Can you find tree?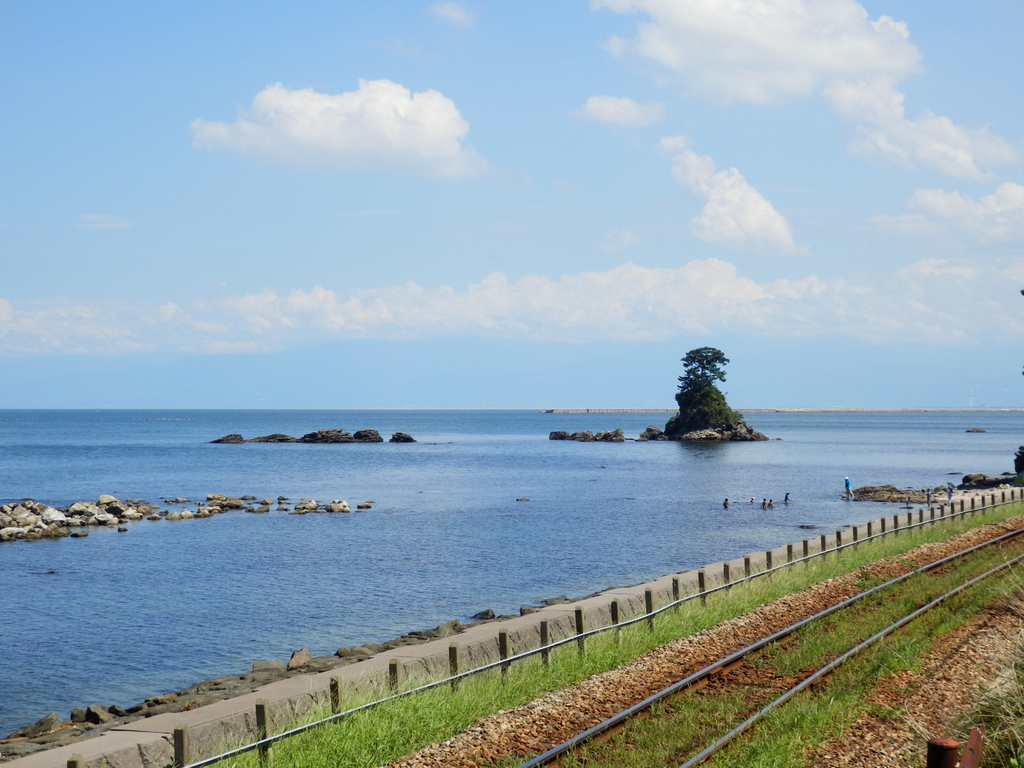
Yes, bounding box: [left=663, top=342, right=756, bottom=446].
